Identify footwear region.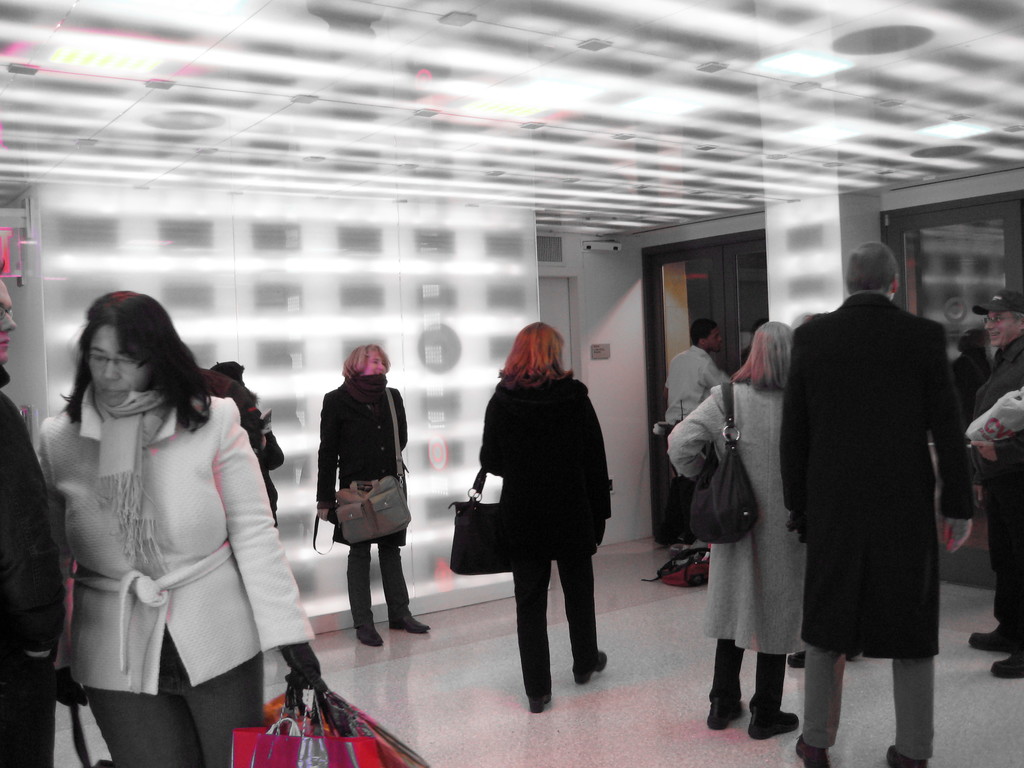
Region: (972, 625, 1023, 652).
